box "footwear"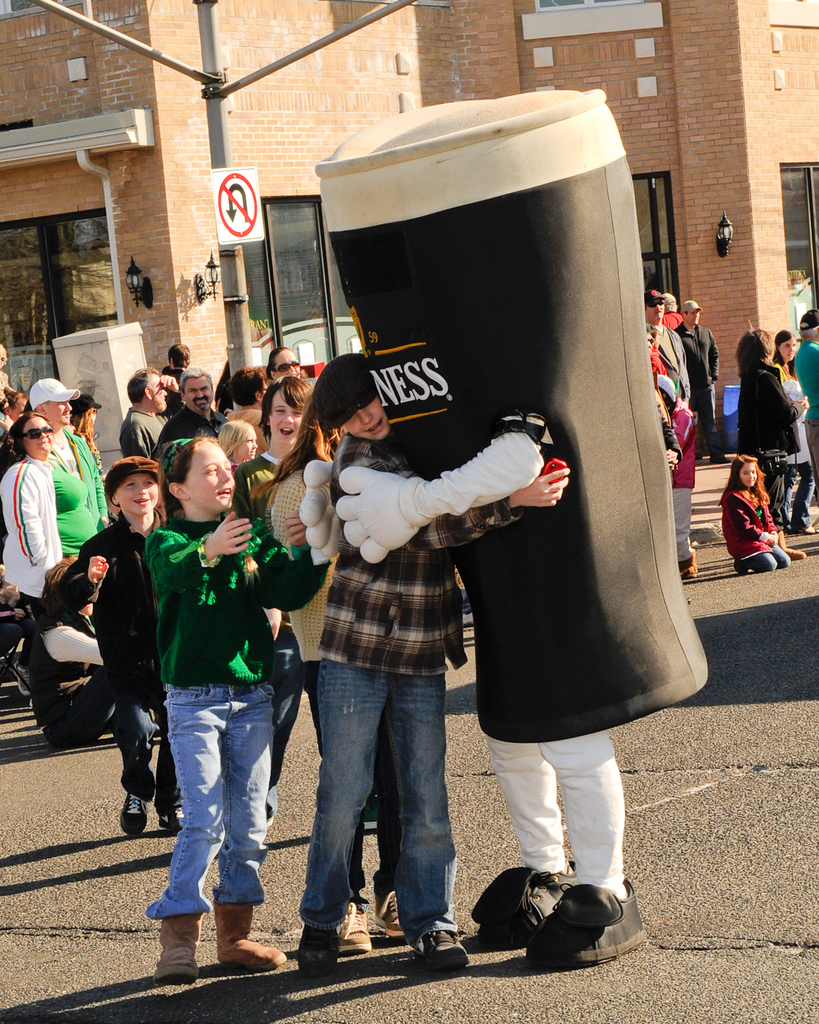
155, 912, 200, 985
